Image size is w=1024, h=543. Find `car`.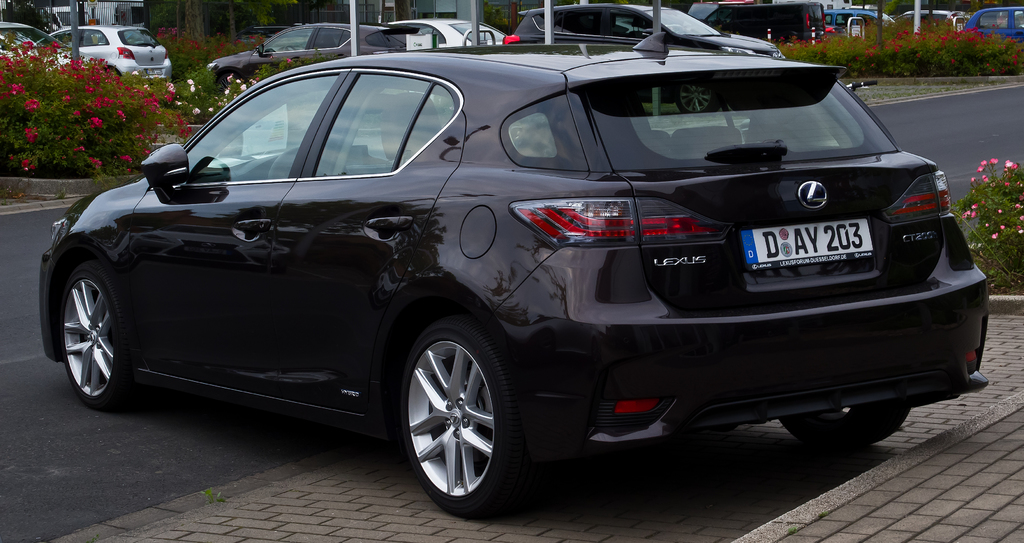
left=40, top=27, right=174, bottom=82.
